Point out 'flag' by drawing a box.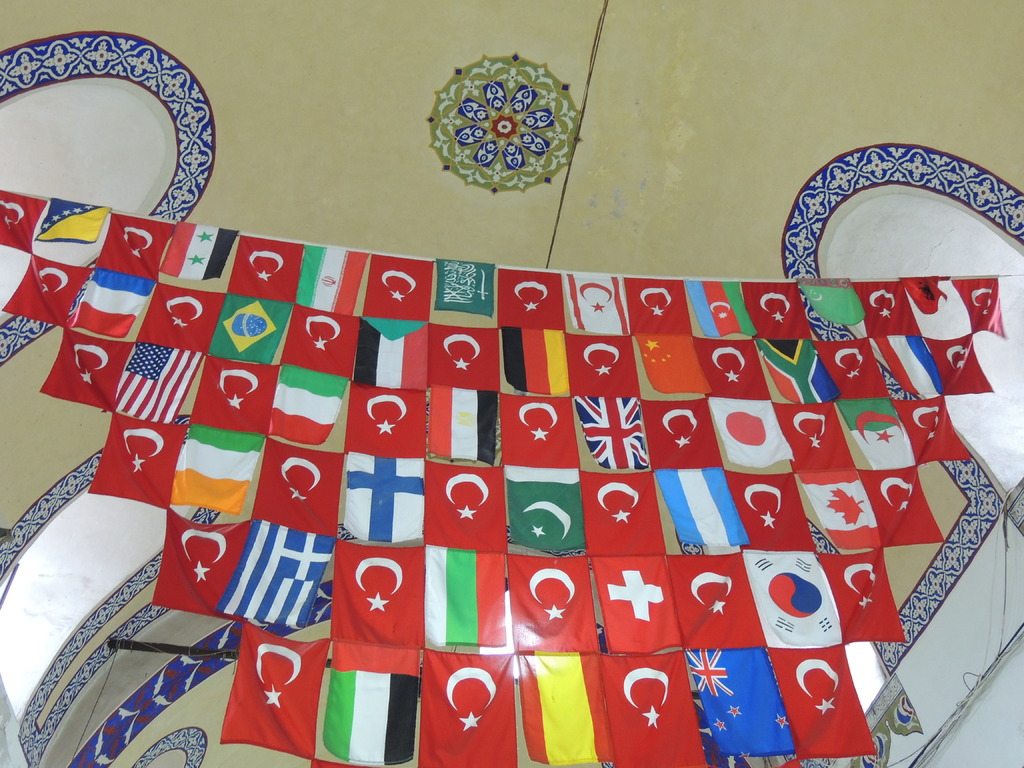
328/548/416/701.
